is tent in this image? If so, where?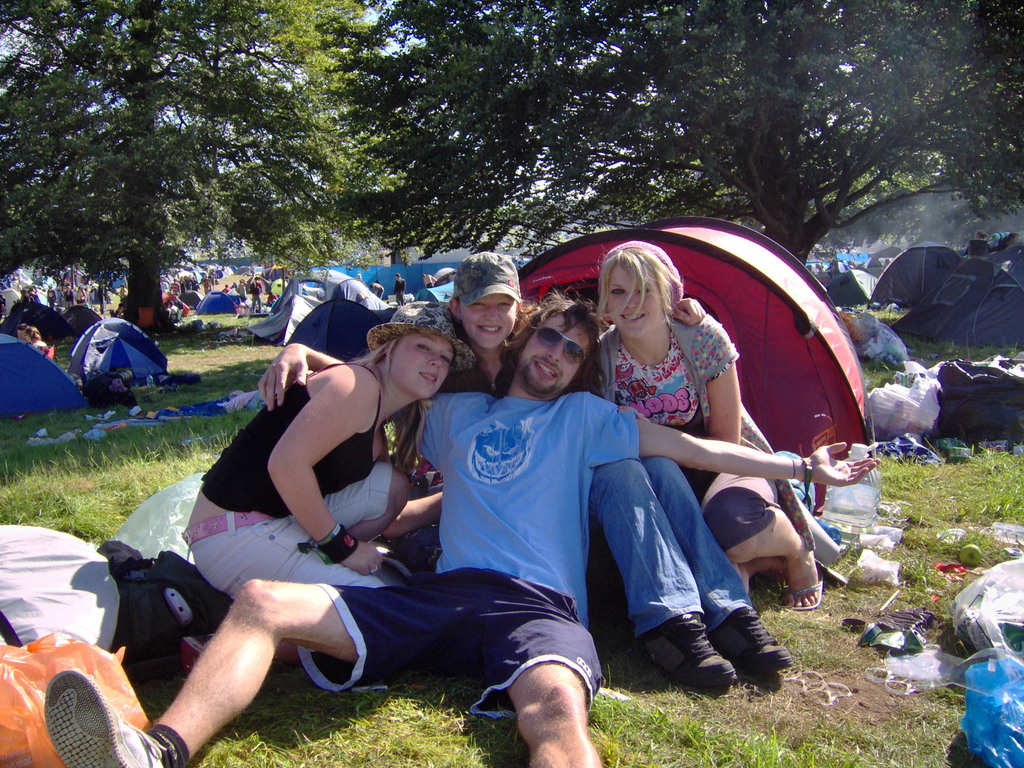
Yes, at box=[285, 296, 383, 362].
